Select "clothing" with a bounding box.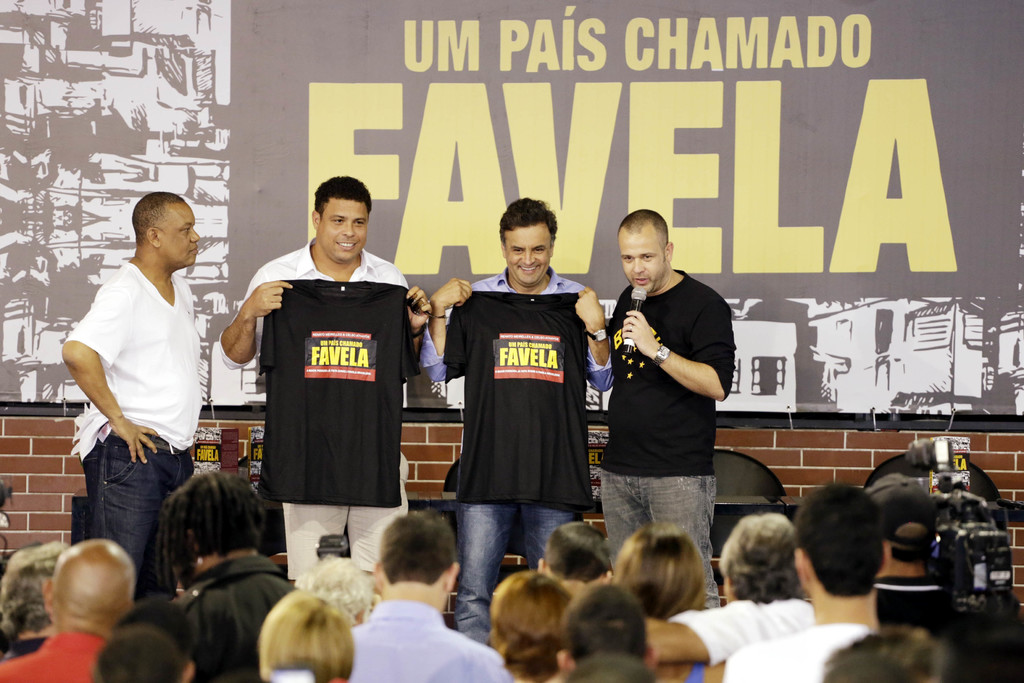
[438, 288, 587, 507].
